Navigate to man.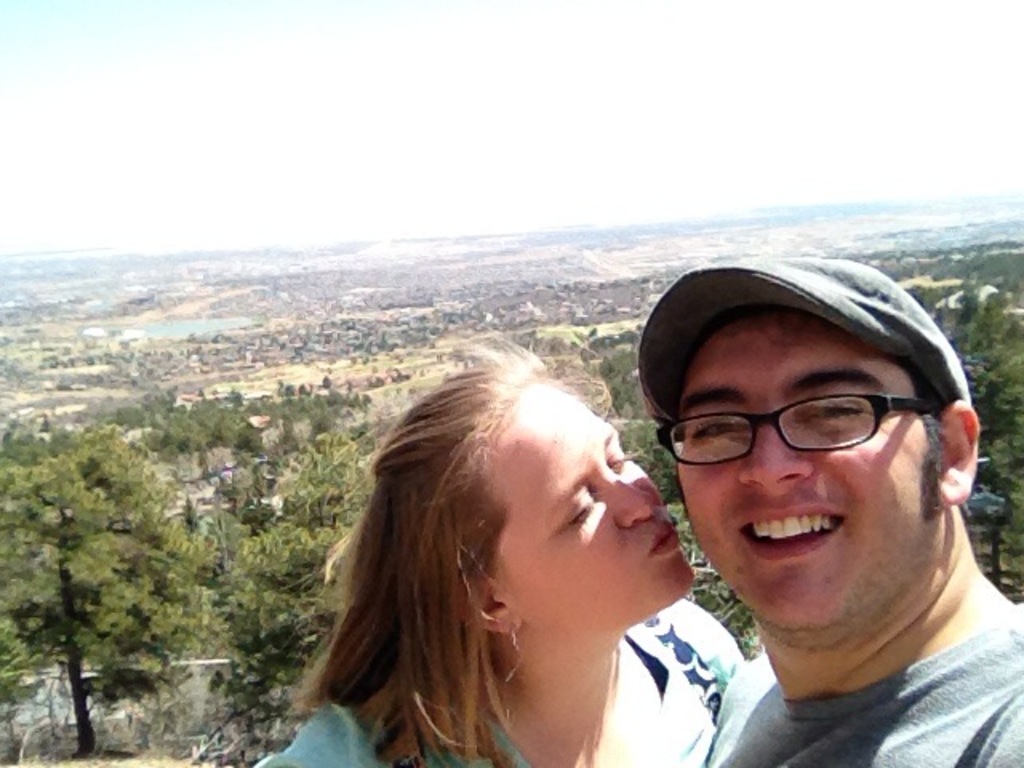
Navigation target: 546/234/1023/767.
